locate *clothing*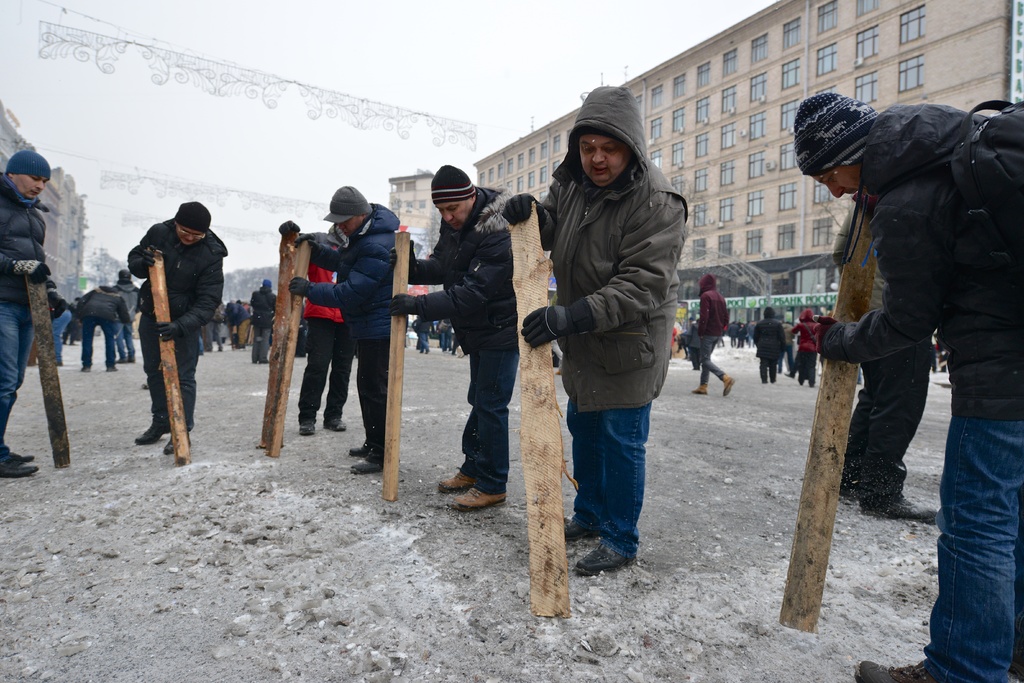
175,197,221,229
